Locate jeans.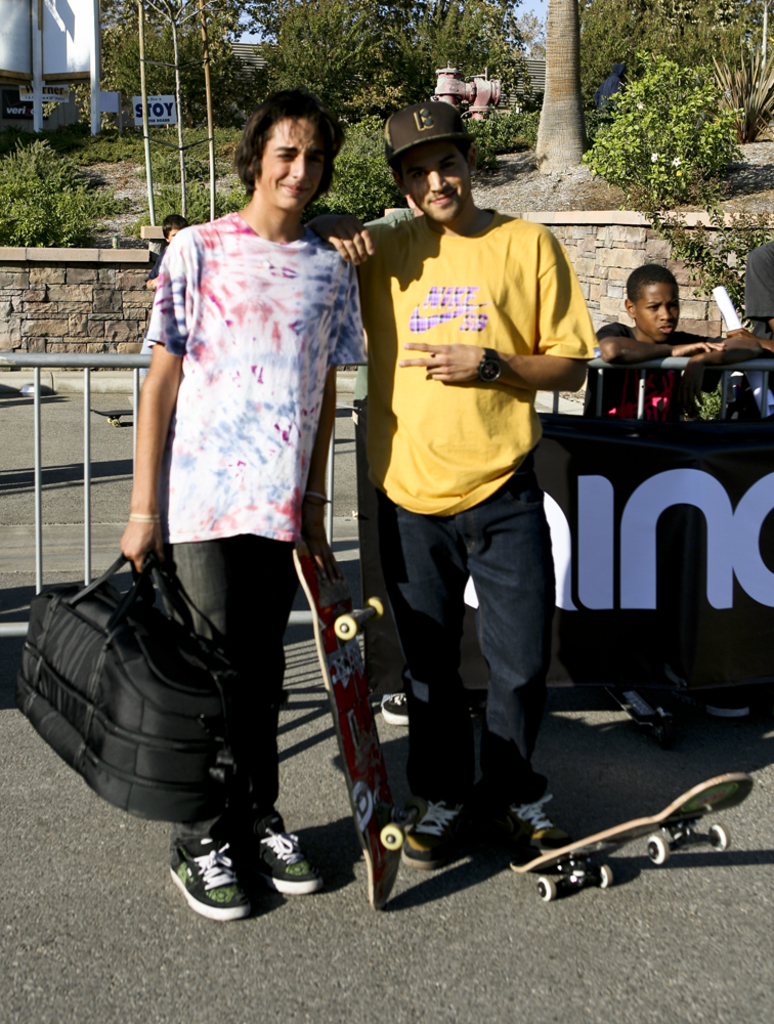
Bounding box: bbox=(384, 505, 572, 821).
